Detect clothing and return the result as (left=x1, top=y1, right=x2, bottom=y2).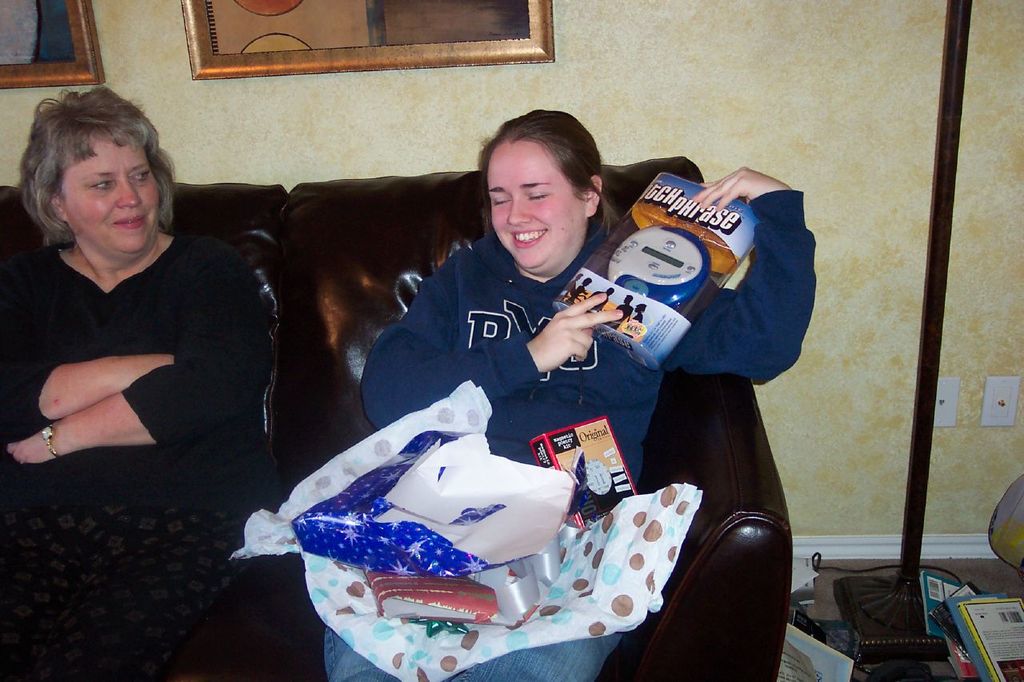
(left=327, top=192, right=812, bottom=681).
